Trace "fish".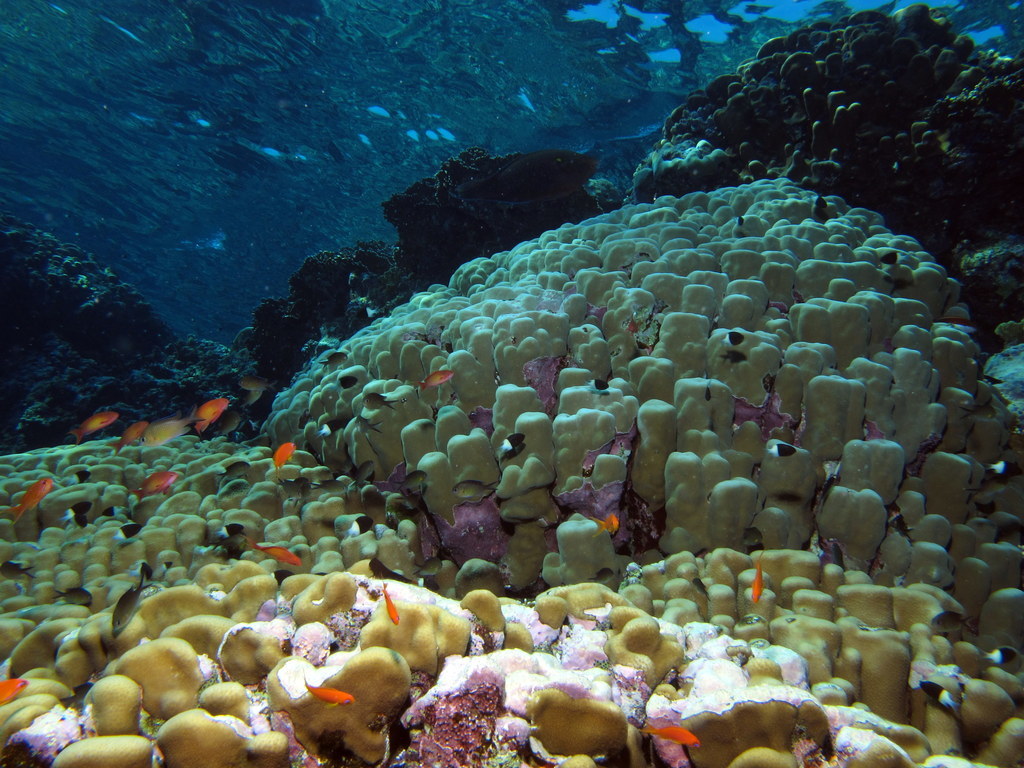
Traced to box(0, 557, 35, 577).
